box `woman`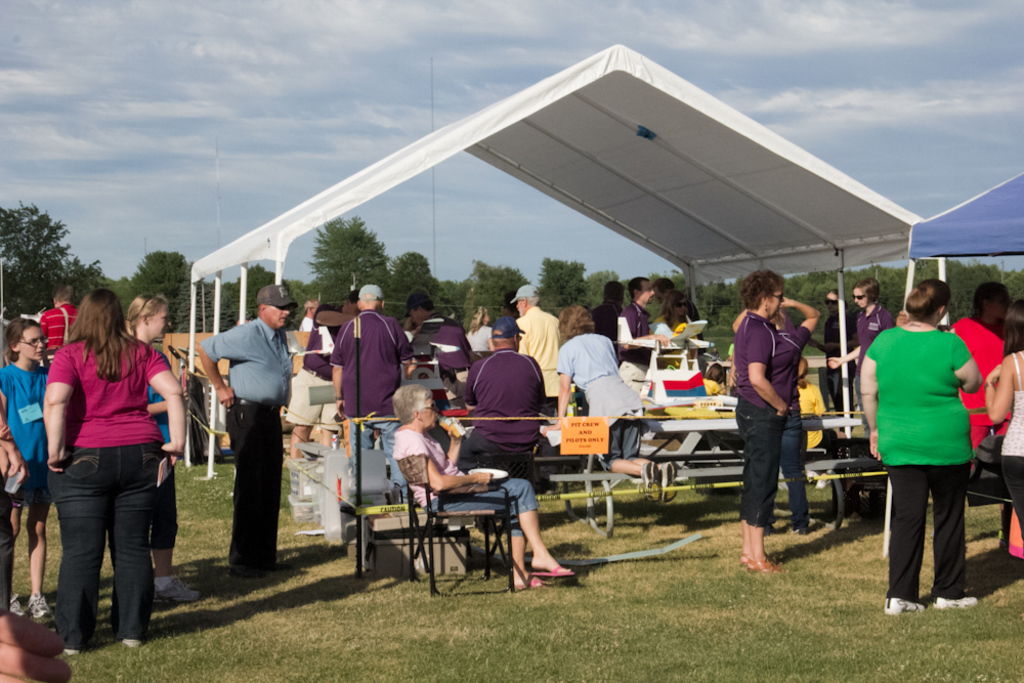
crop(0, 314, 67, 621)
